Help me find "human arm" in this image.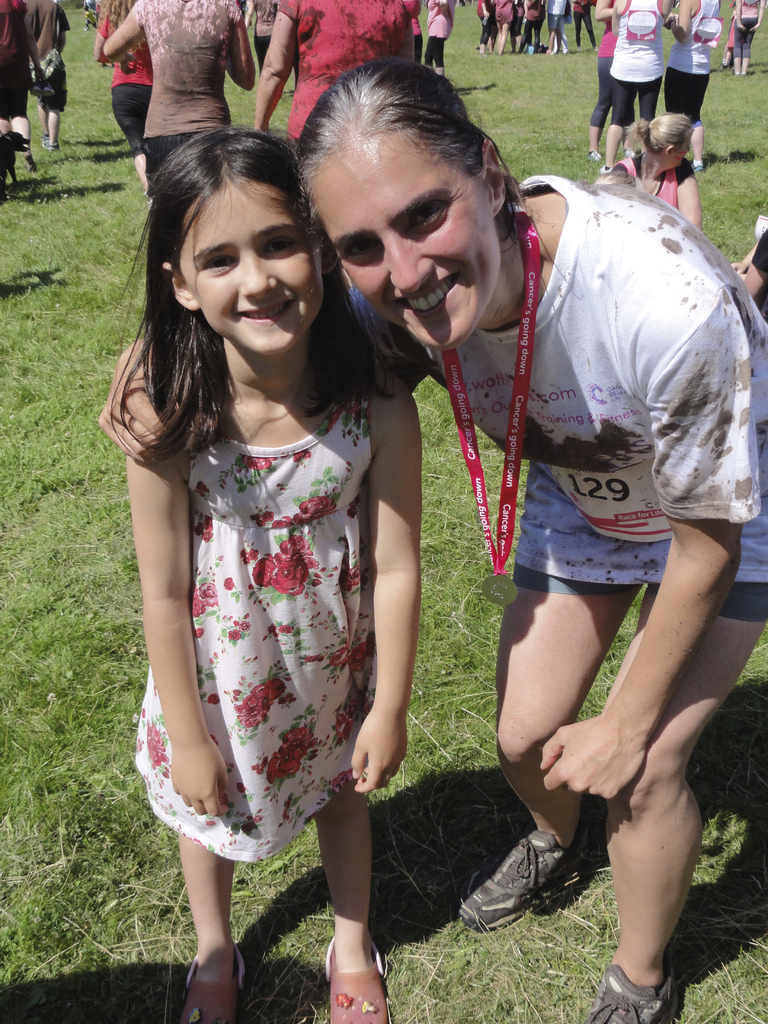
Found it: <bbox>747, 0, 765, 29</bbox>.
